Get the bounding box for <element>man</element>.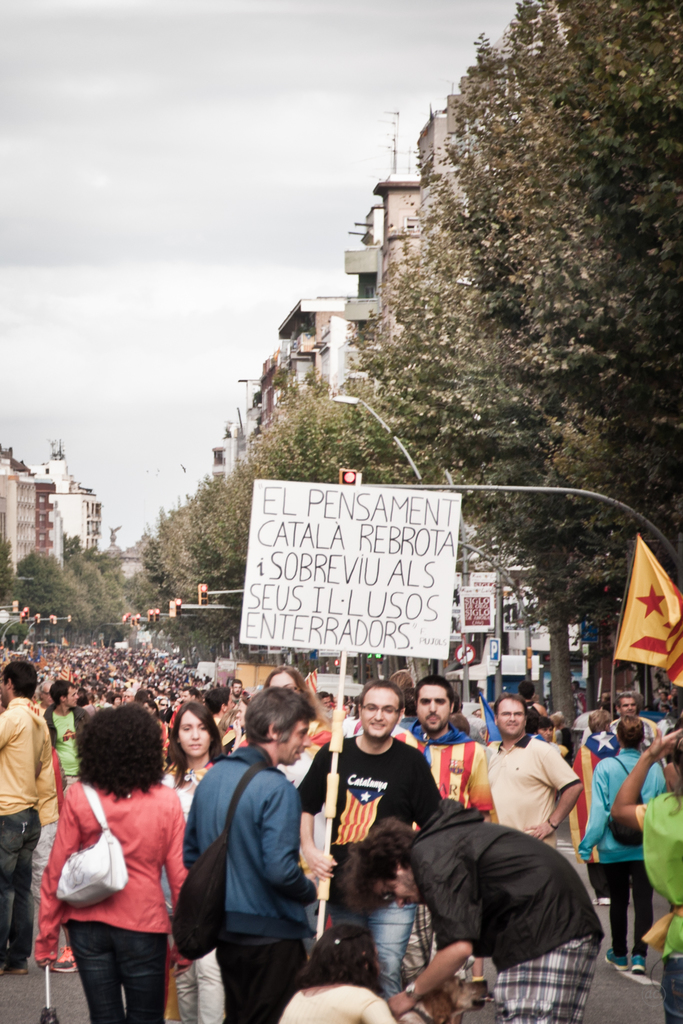
locate(611, 694, 662, 765).
